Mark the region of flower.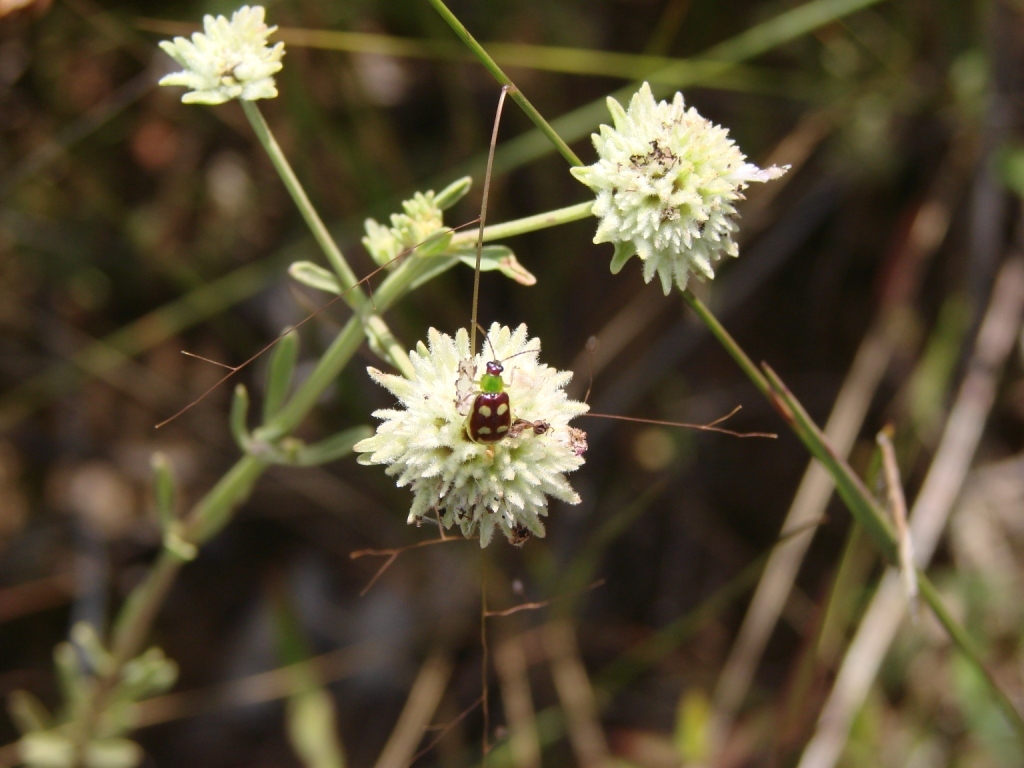
Region: bbox(154, 4, 286, 108).
